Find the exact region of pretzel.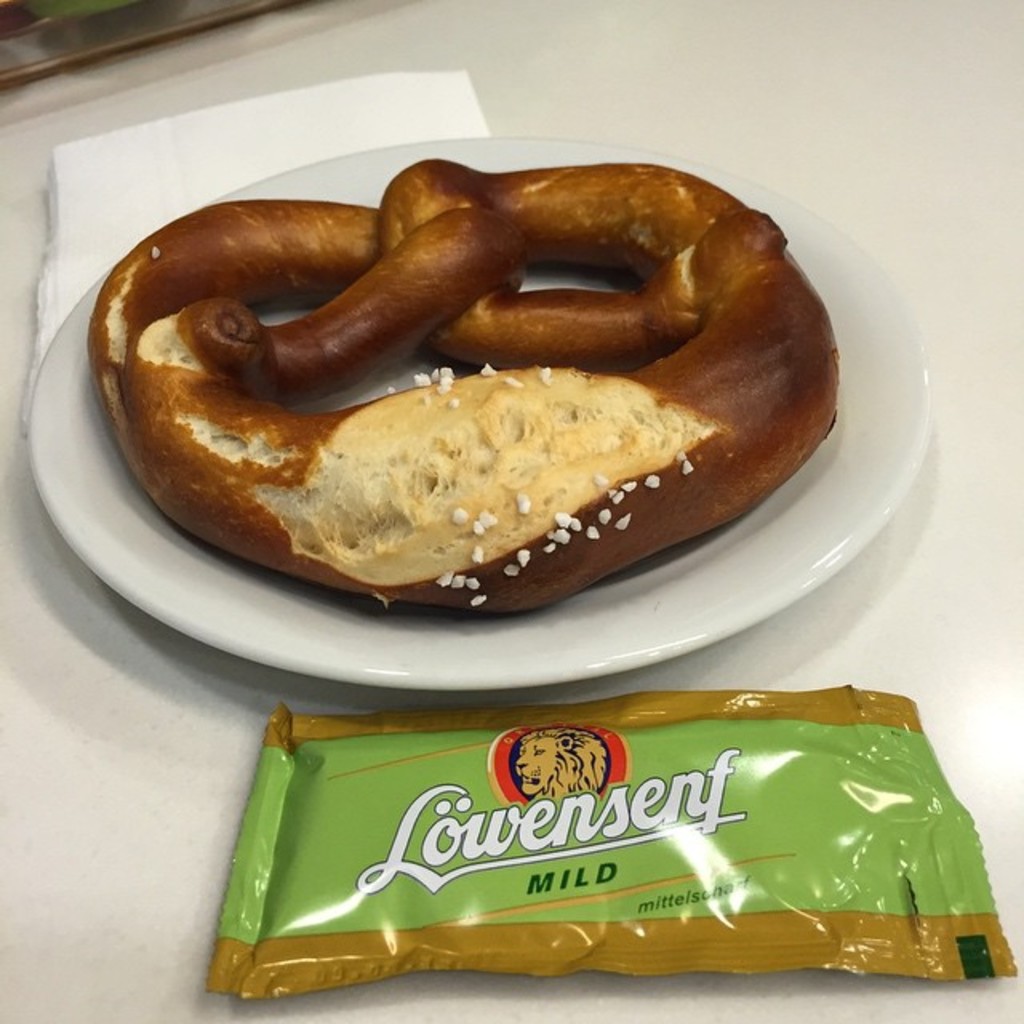
Exact region: [x1=86, y1=150, x2=838, y2=618].
